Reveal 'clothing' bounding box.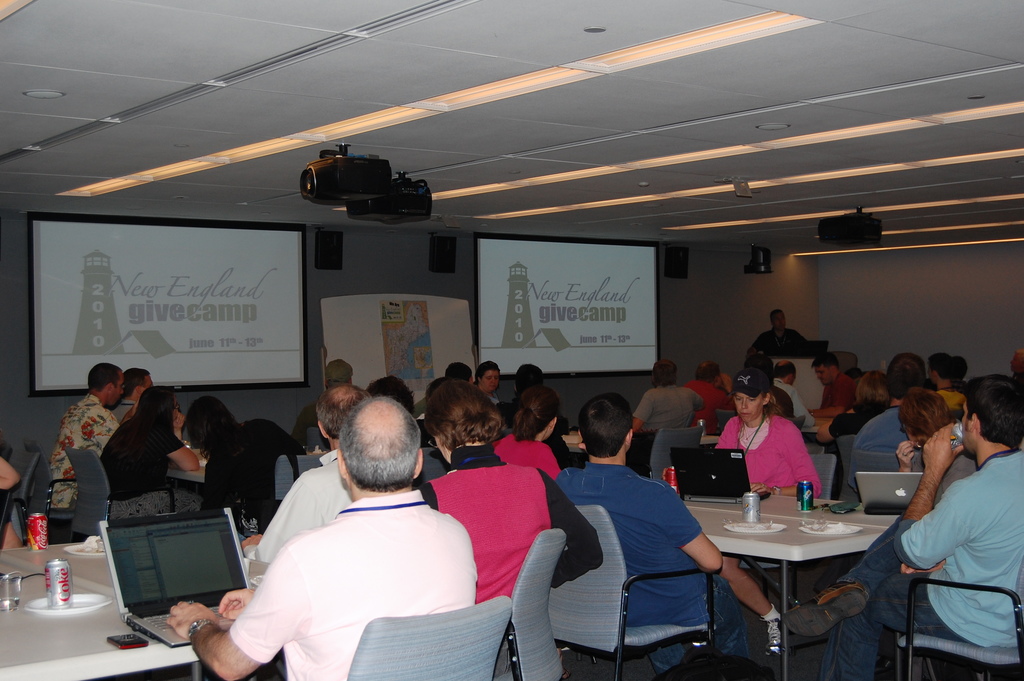
Revealed: [x1=748, y1=325, x2=806, y2=363].
